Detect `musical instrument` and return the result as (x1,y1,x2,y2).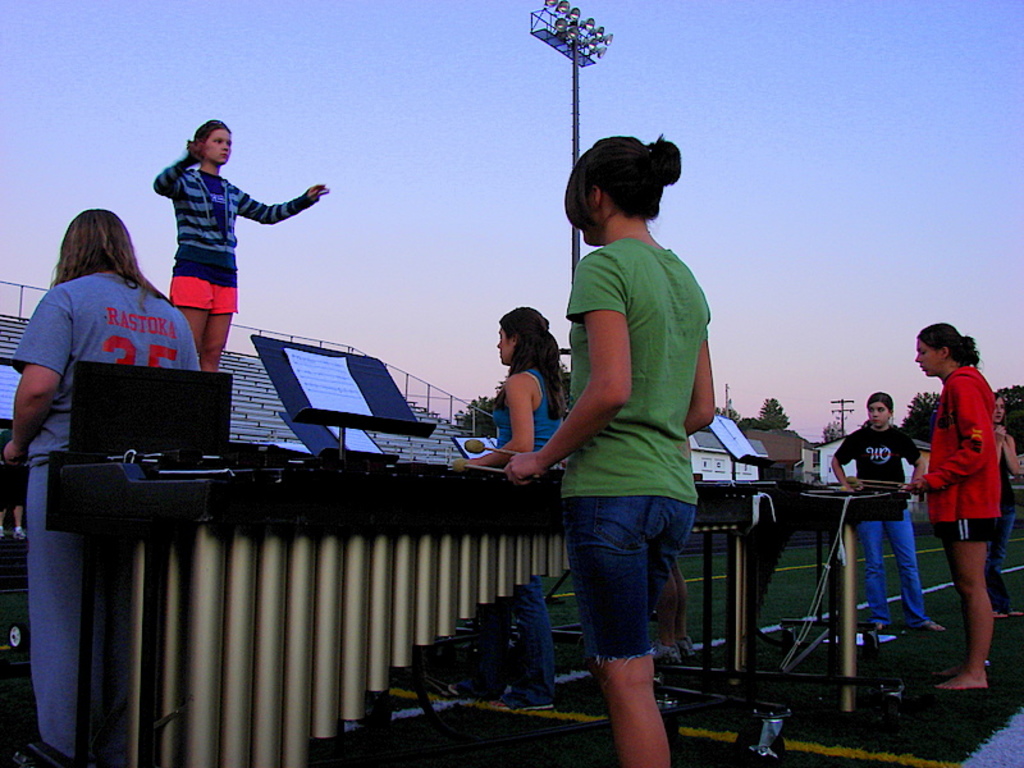
(787,471,915,712).
